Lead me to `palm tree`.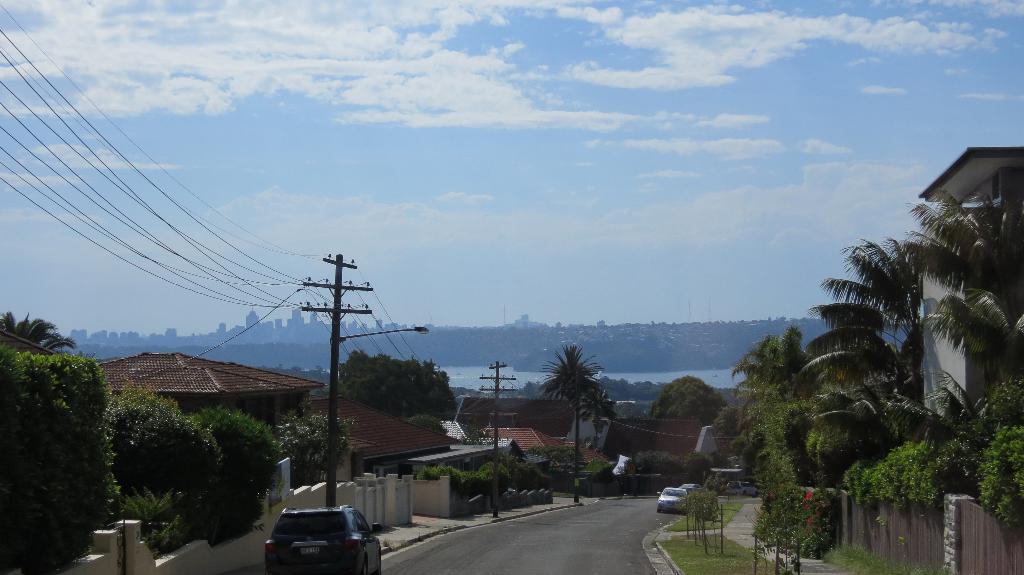
Lead to <box>899,175,1023,393</box>.
